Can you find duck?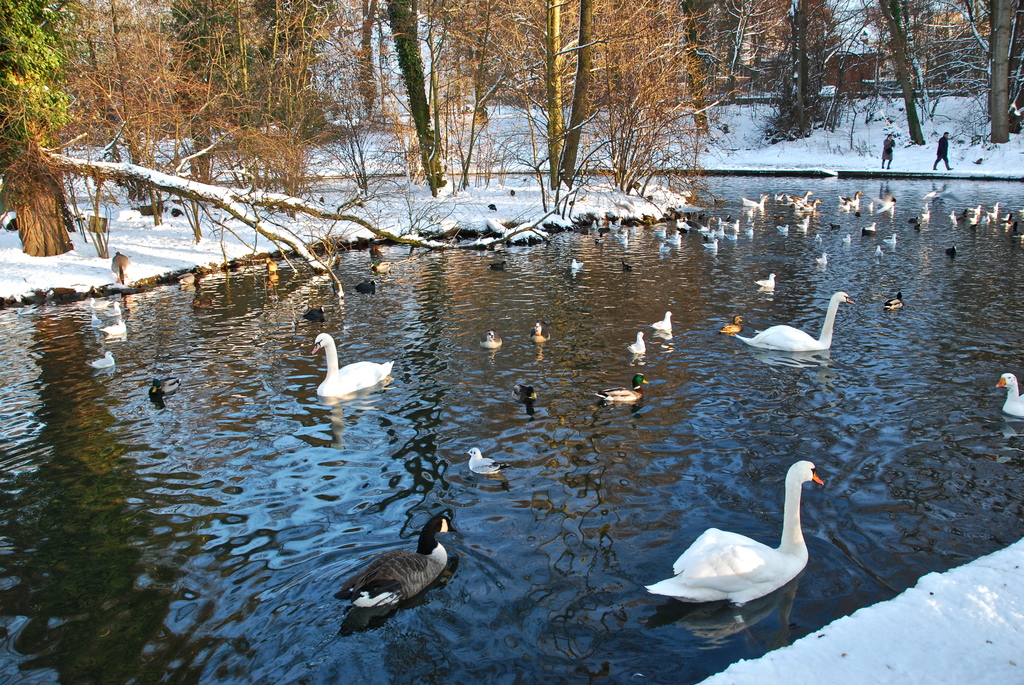
Yes, bounding box: 703 311 756 343.
